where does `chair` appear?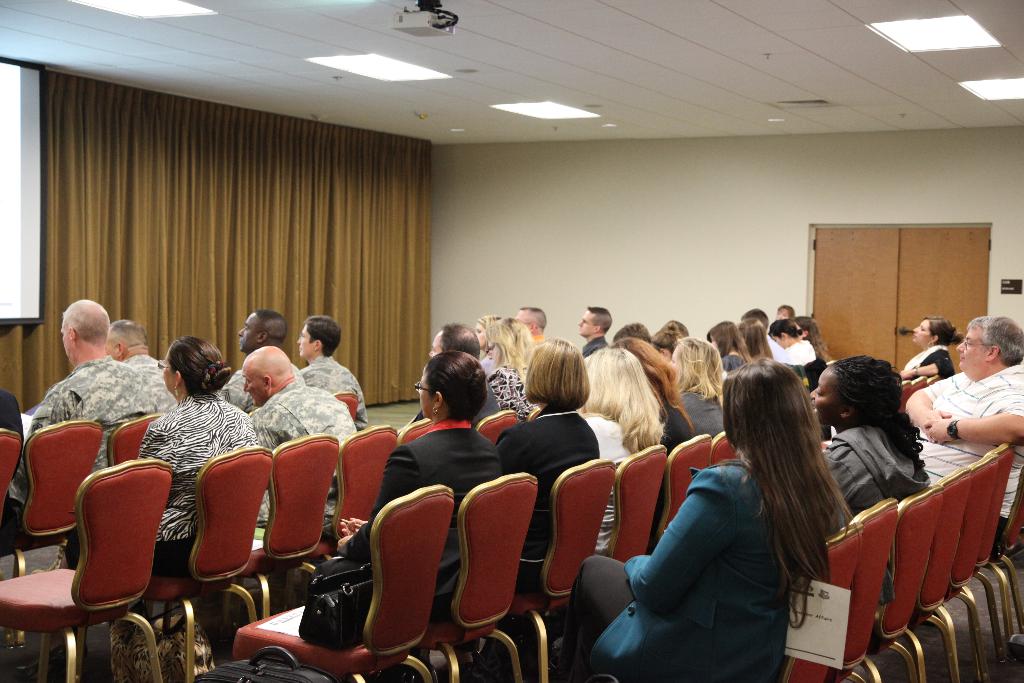
Appears at box(658, 432, 710, 542).
